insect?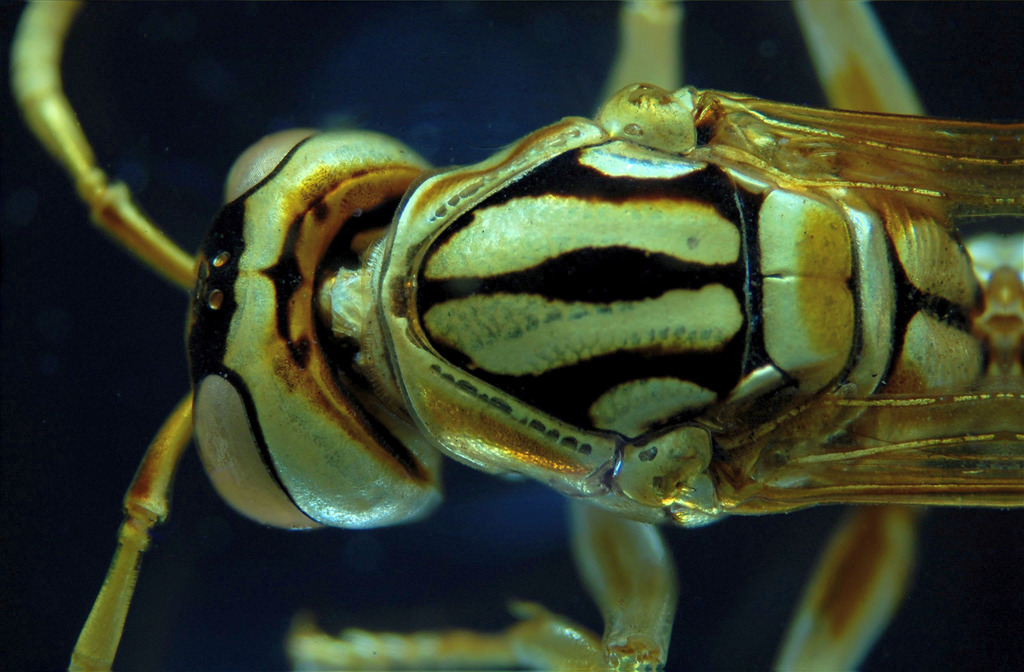
x1=8 y1=0 x2=1023 y2=671
